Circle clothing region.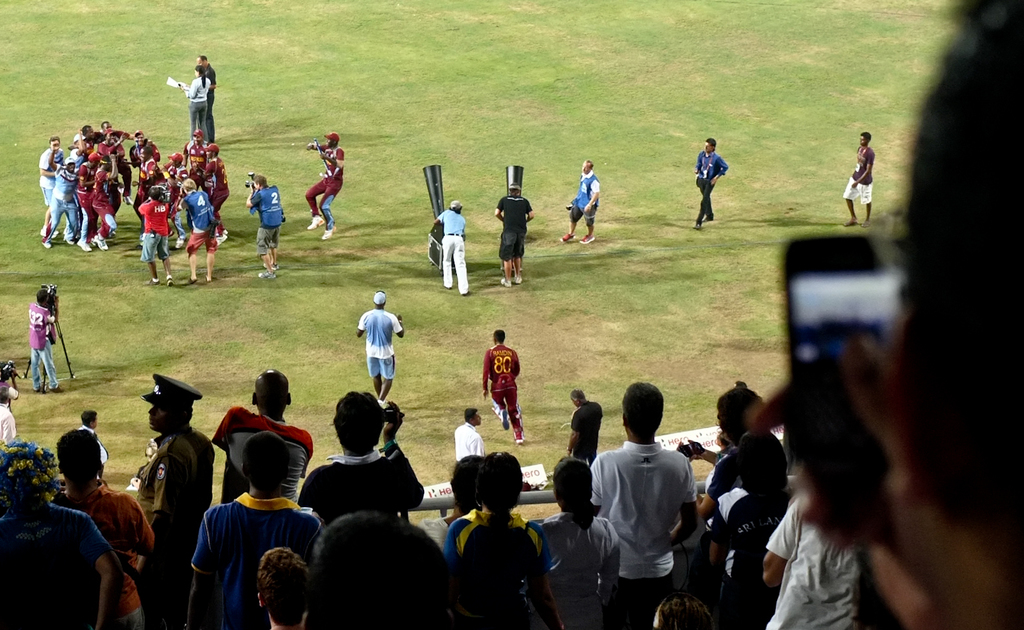
Region: [left=24, top=295, right=67, bottom=389].
